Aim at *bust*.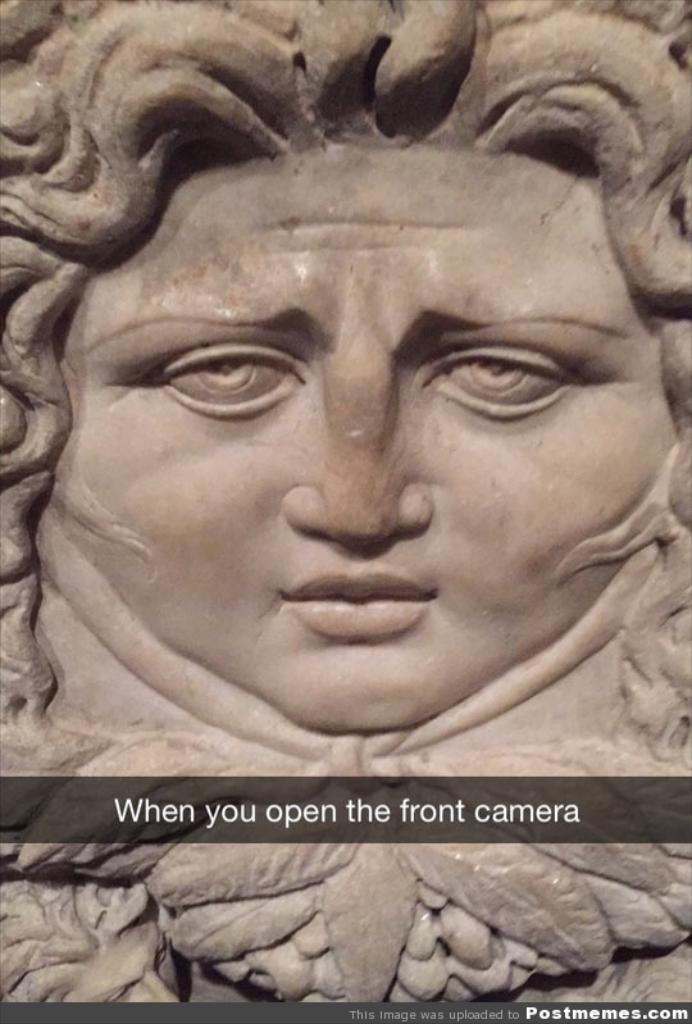
Aimed at 0, 0, 691, 1023.
